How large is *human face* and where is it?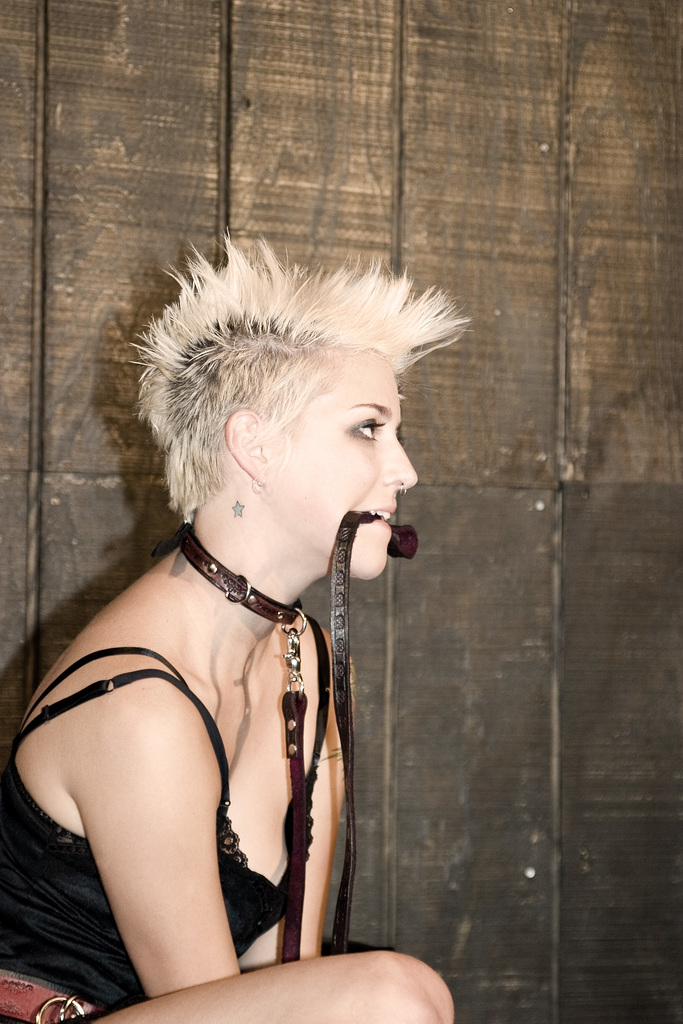
Bounding box: box(256, 344, 421, 587).
